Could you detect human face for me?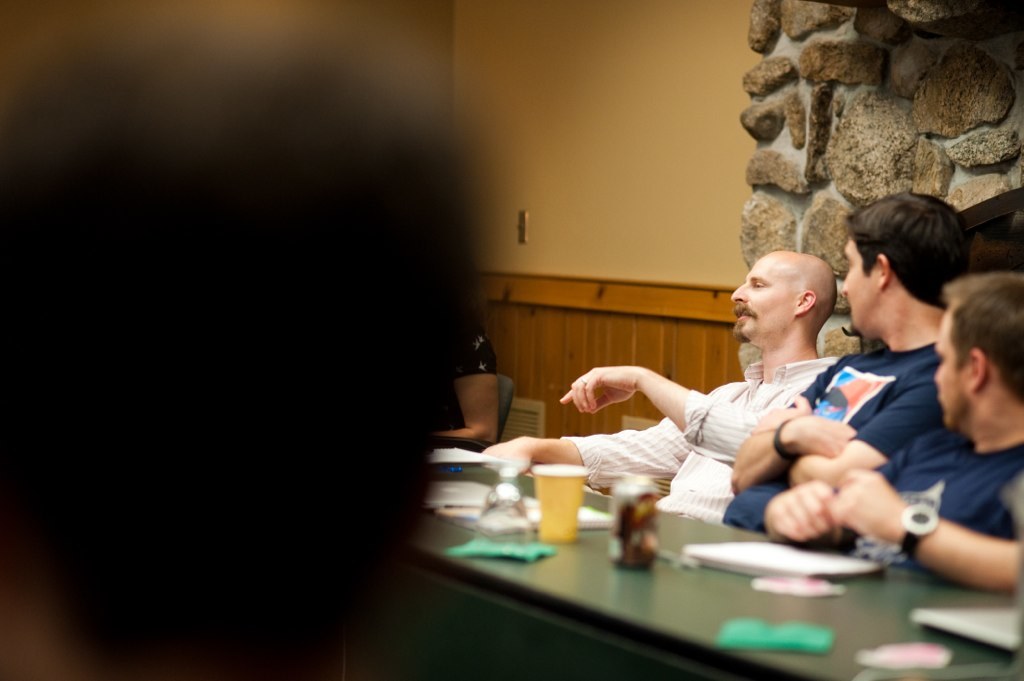
Detection result: Rect(835, 225, 871, 333).
